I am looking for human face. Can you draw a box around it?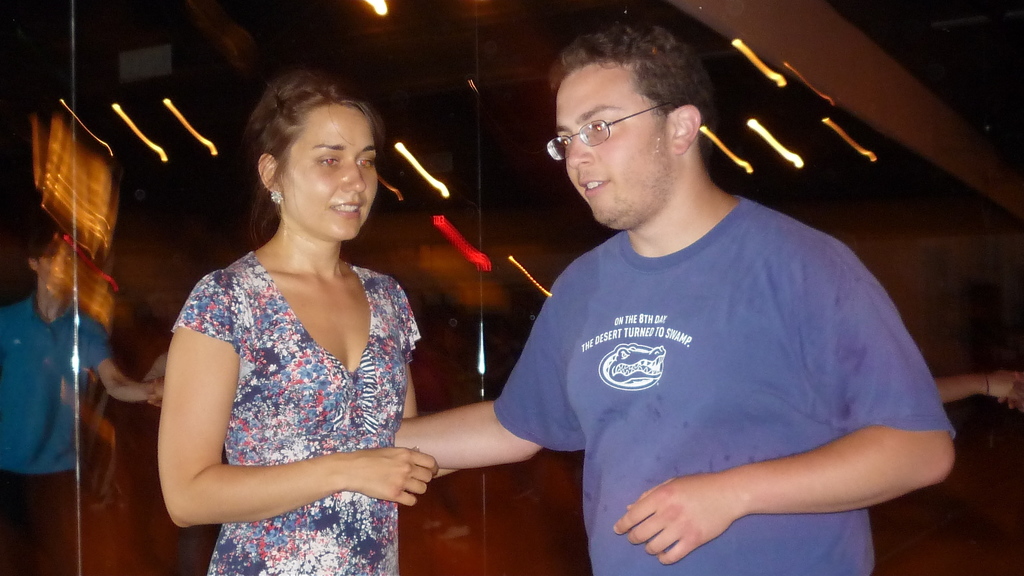
Sure, the bounding box is {"left": 43, "top": 242, "right": 81, "bottom": 291}.
